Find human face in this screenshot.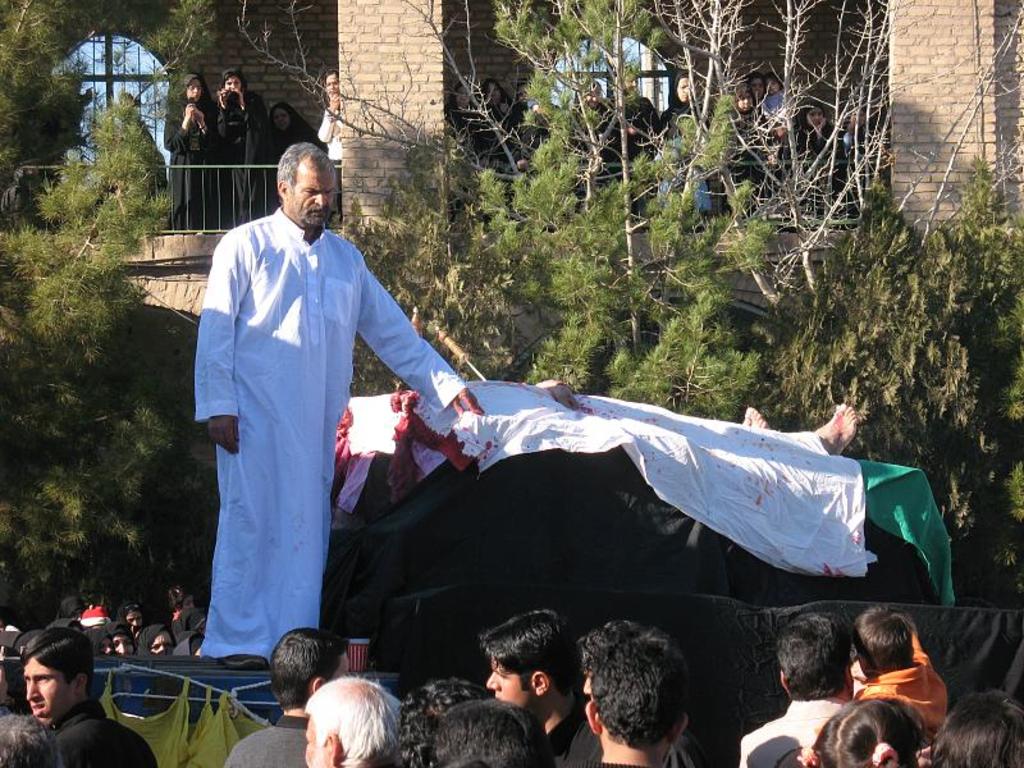
The bounding box for human face is region(737, 88, 753, 108).
